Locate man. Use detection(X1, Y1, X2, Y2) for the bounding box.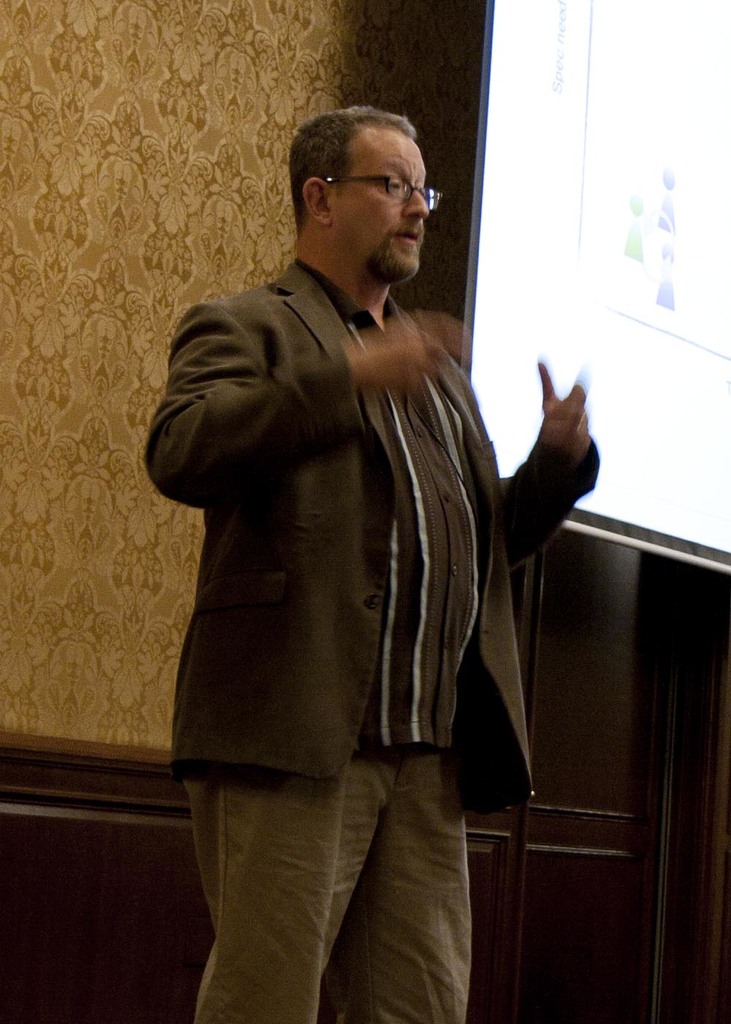
detection(143, 69, 555, 998).
